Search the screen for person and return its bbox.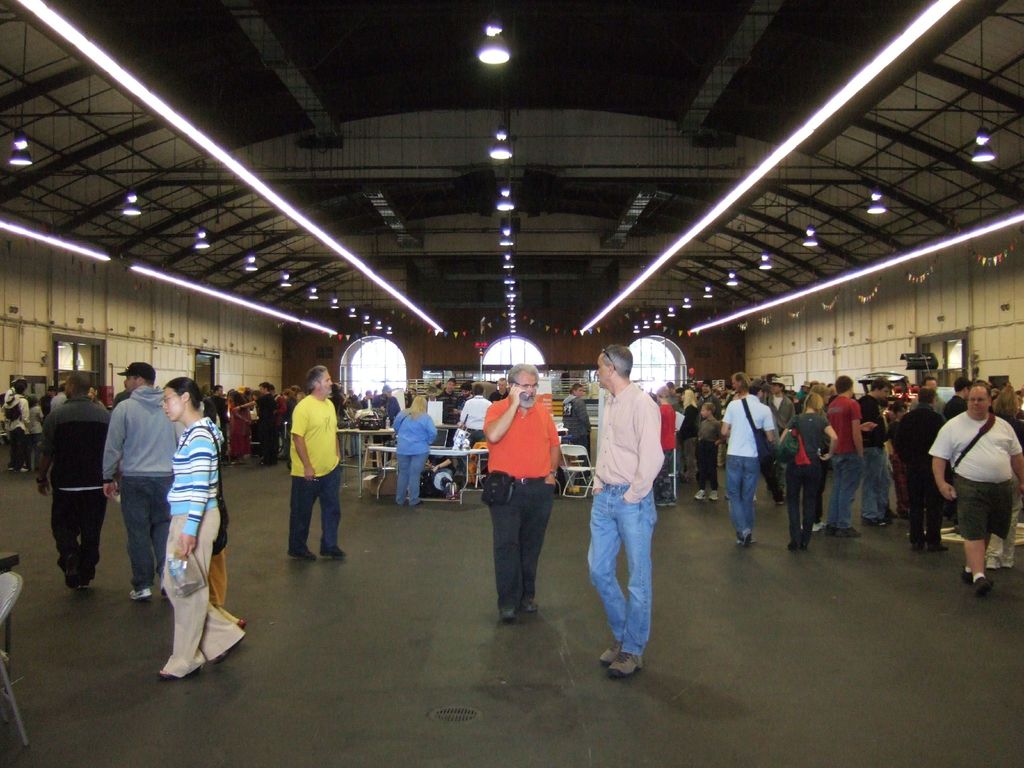
Found: BBox(156, 374, 248, 668).
